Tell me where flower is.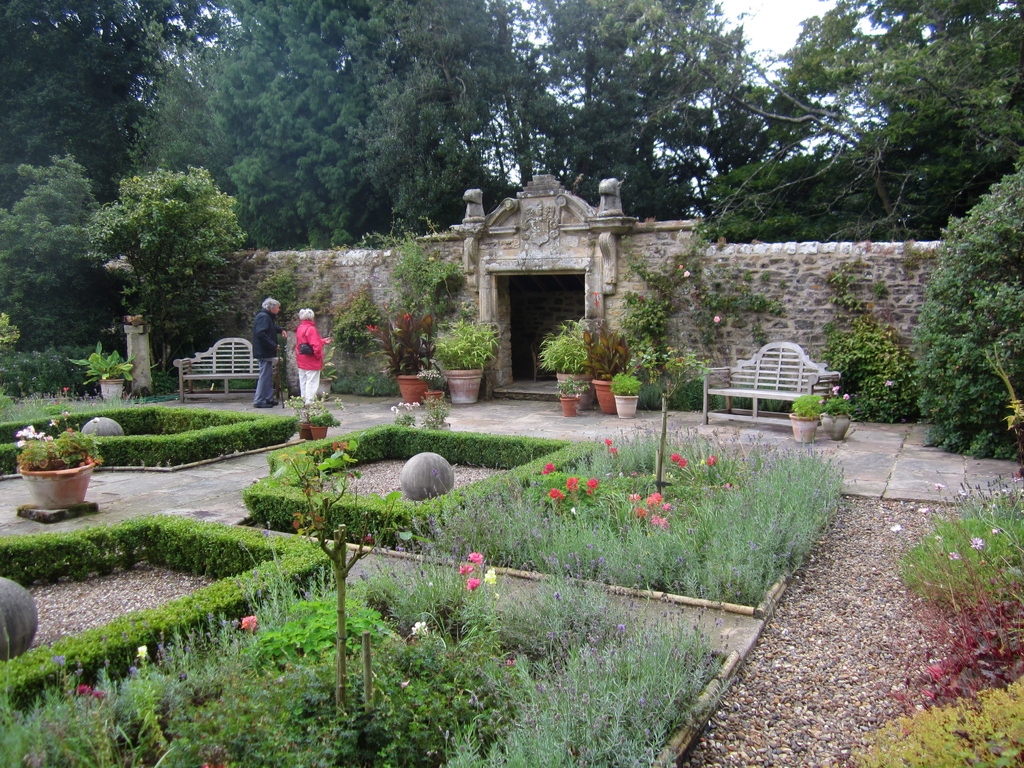
flower is at Rect(970, 536, 983, 550).
